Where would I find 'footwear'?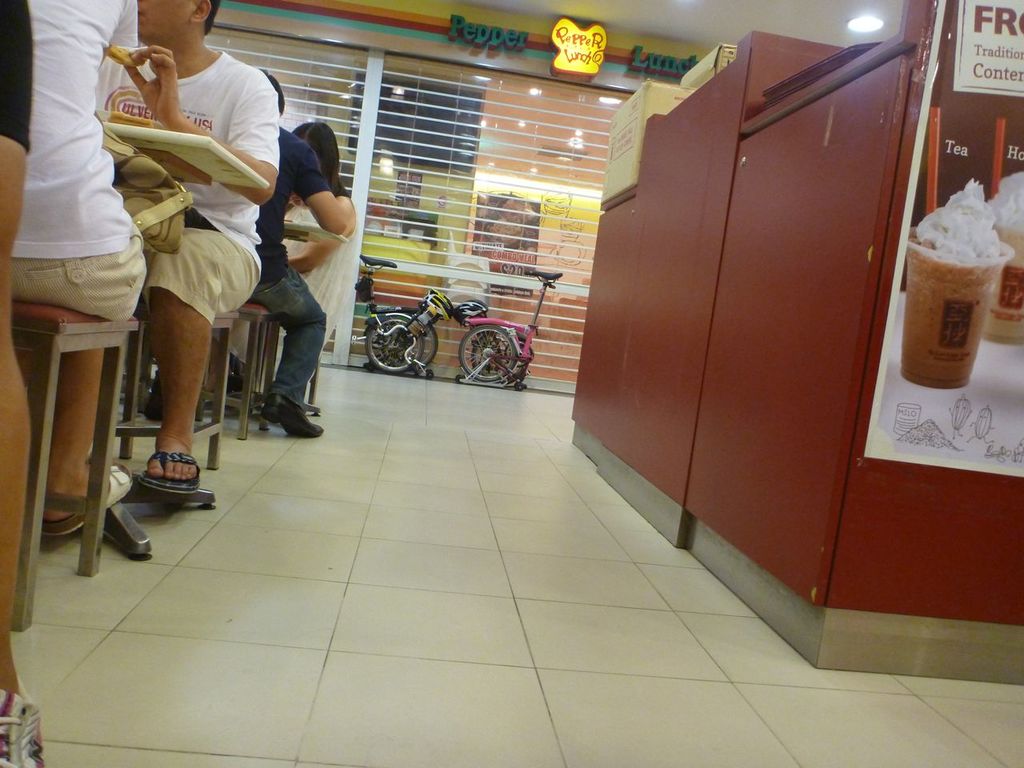
At (x1=40, y1=464, x2=134, y2=538).
